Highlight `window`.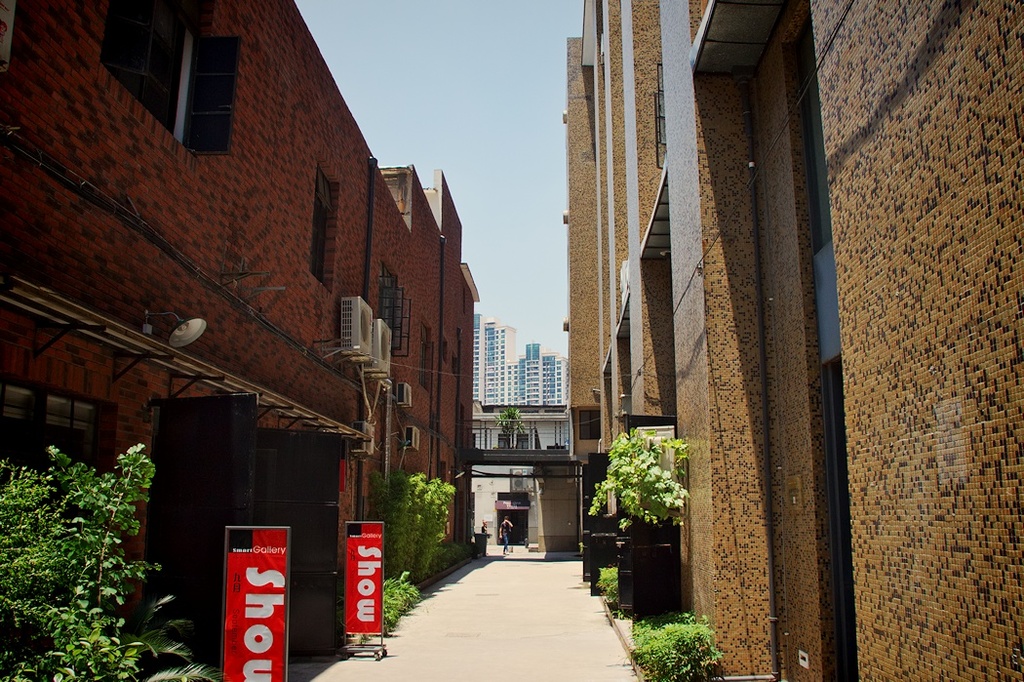
Highlighted region: {"x1": 380, "y1": 261, "x2": 411, "y2": 356}.
